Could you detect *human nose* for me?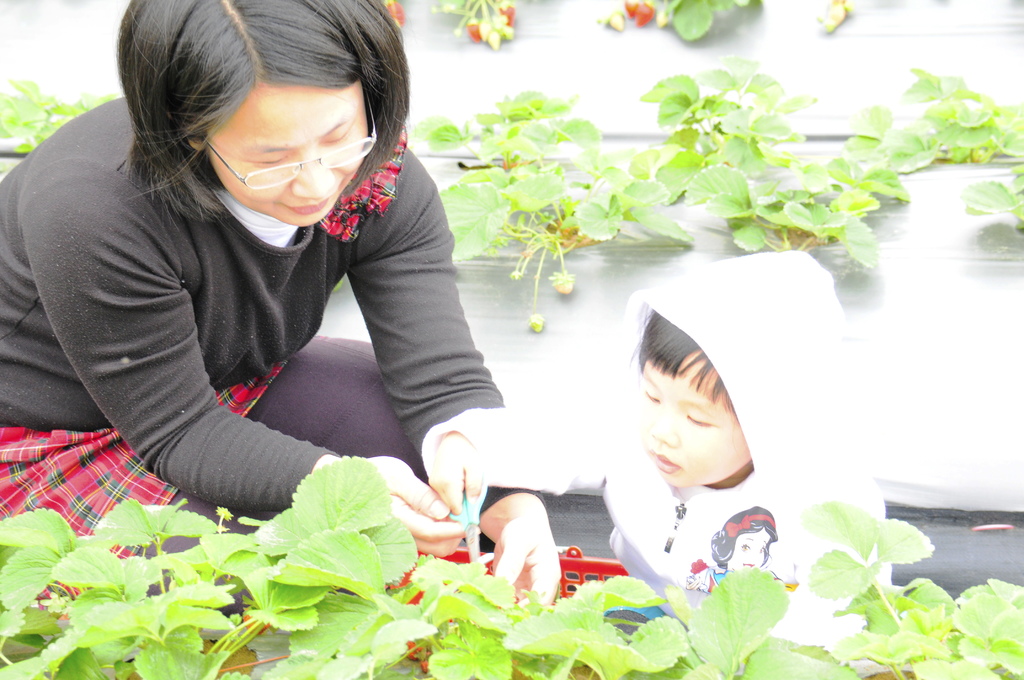
Detection result: (644, 408, 674, 448).
